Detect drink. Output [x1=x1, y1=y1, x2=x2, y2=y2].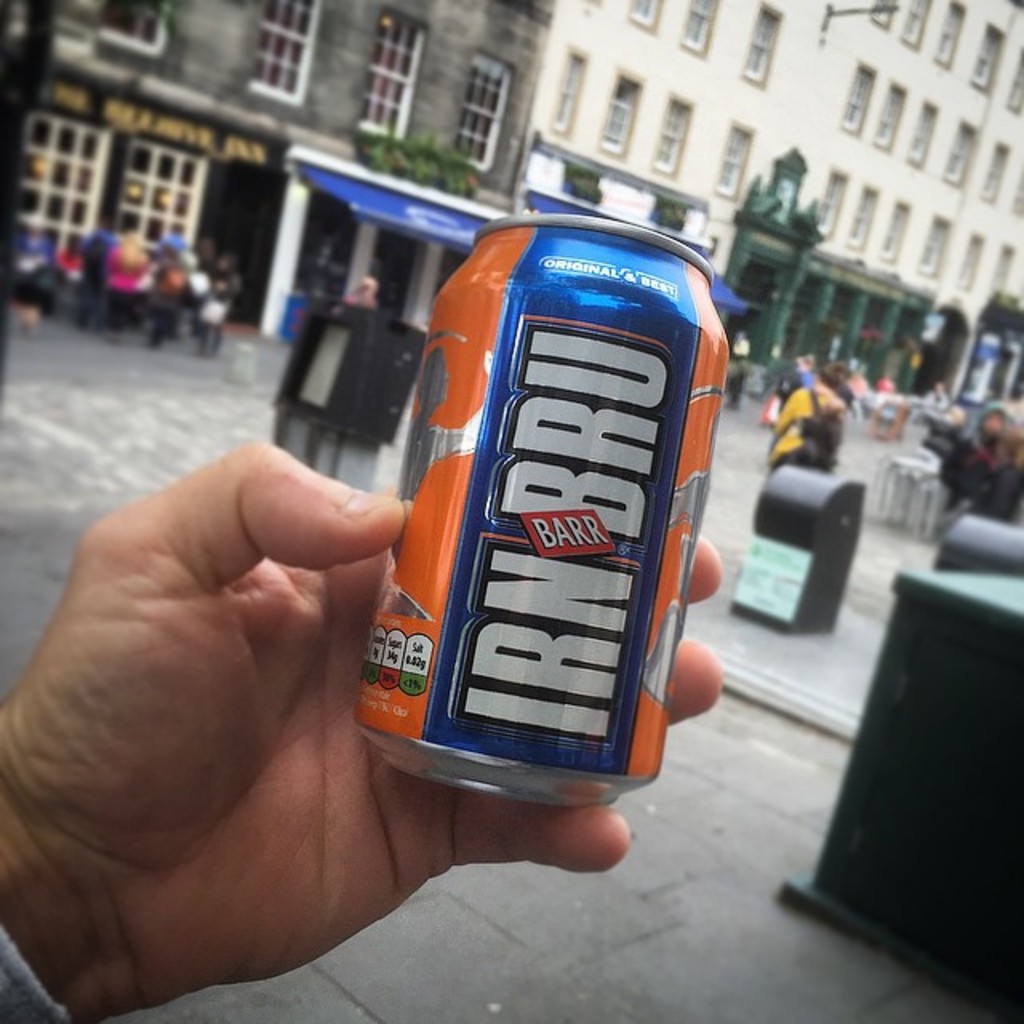
[x1=341, y1=211, x2=736, y2=813].
